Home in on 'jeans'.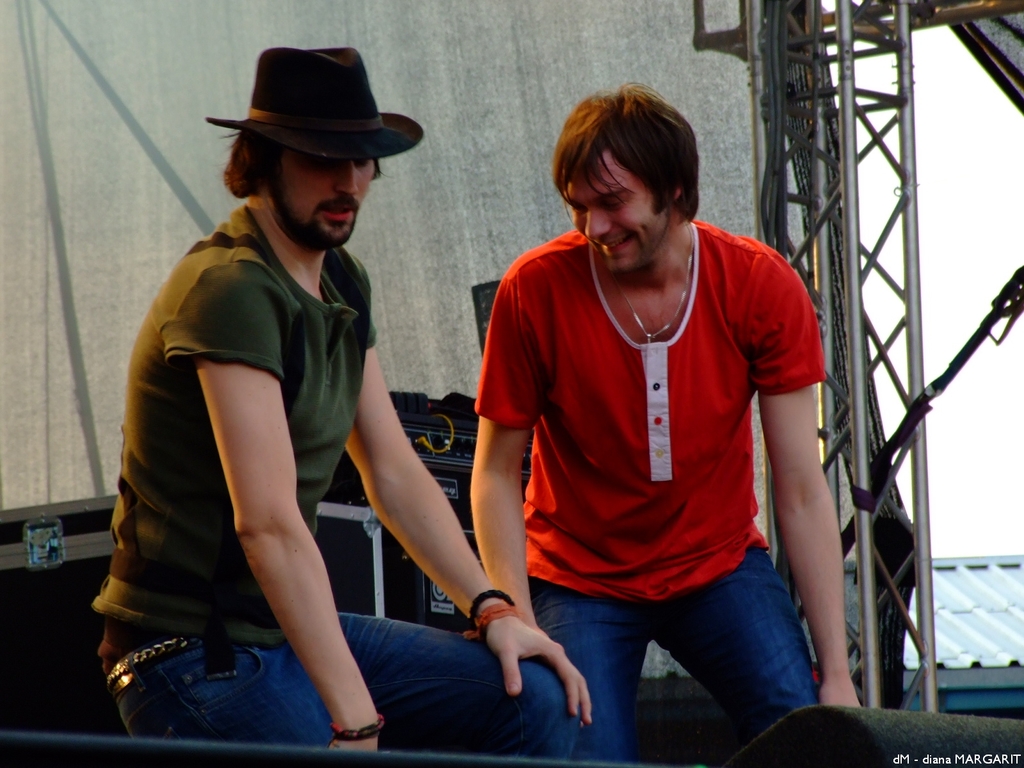
Homed in at region(526, 540, 822, 753).
